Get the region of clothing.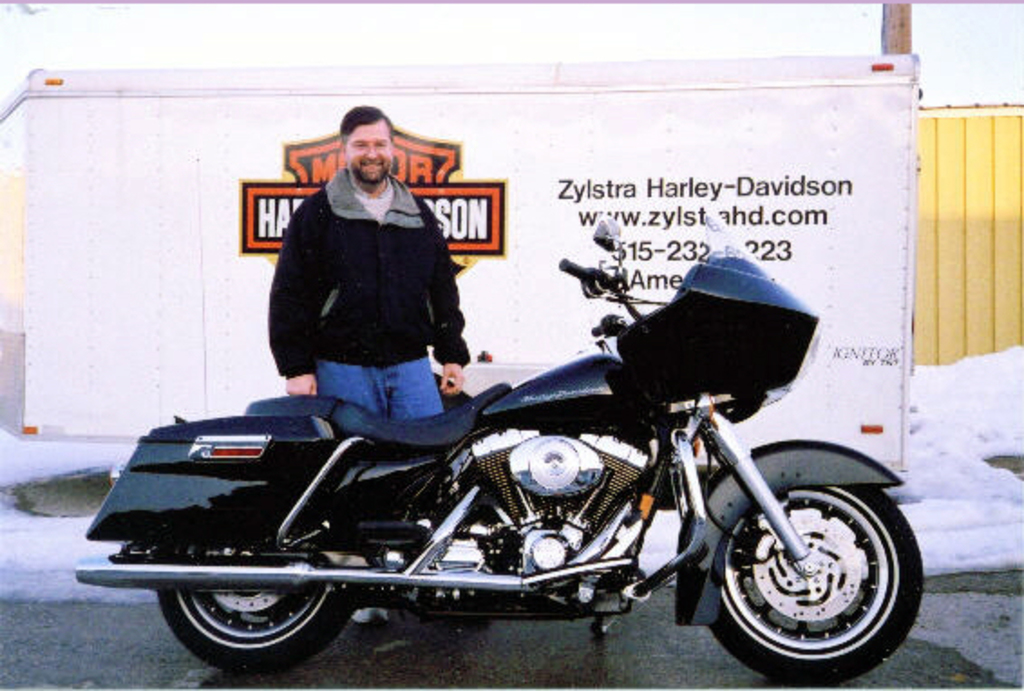
244/119/494/445.
